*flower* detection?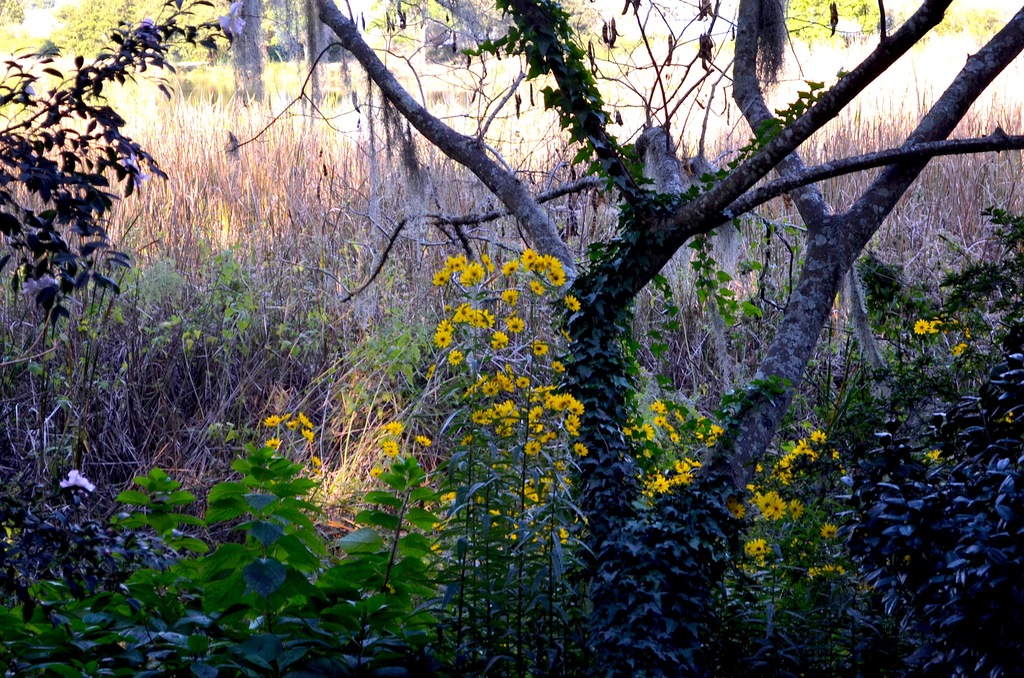
box(416, 432, 436, 445)
